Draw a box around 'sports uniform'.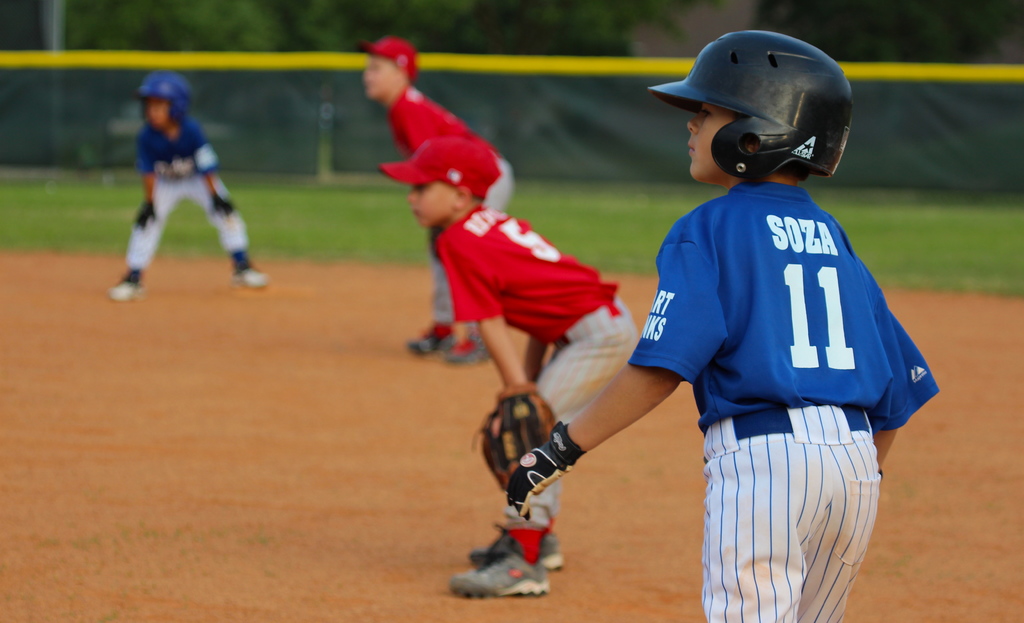
pyautogui.locateOnScreen(96, 67, 280, 307).
